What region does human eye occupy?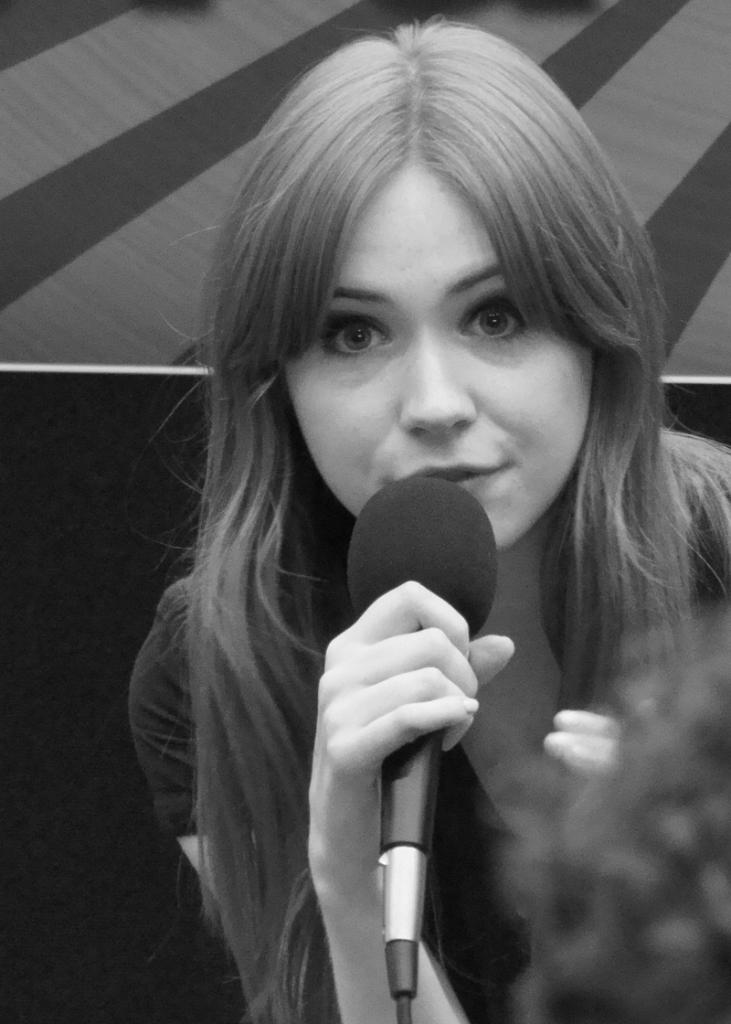
bbox=(320, 304, 394, 364).
